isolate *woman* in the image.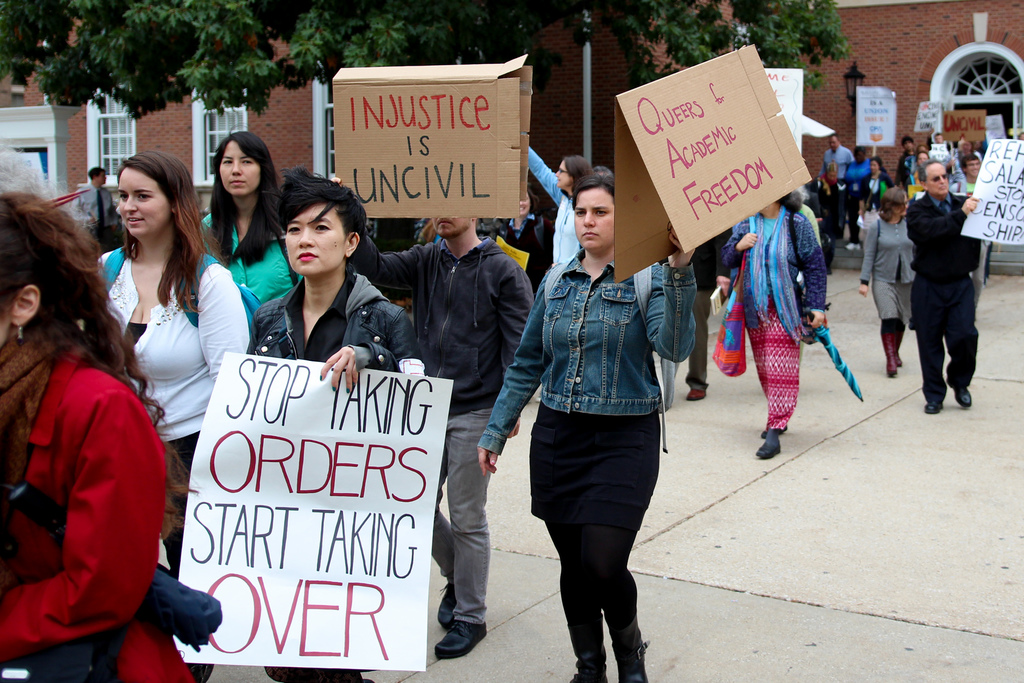
Isolated region: 721,194,825,457.
